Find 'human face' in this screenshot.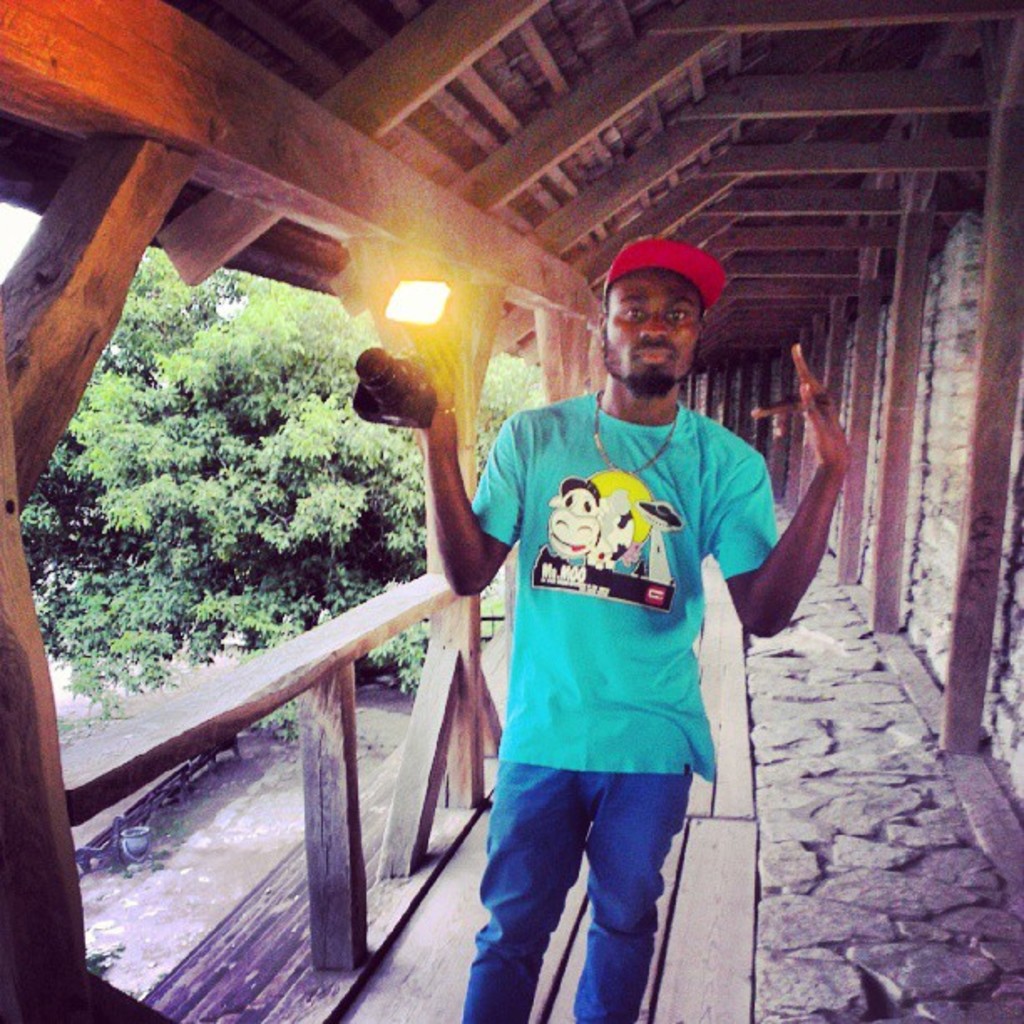
The bounding box for 'human face' is [601,269,704,388].
